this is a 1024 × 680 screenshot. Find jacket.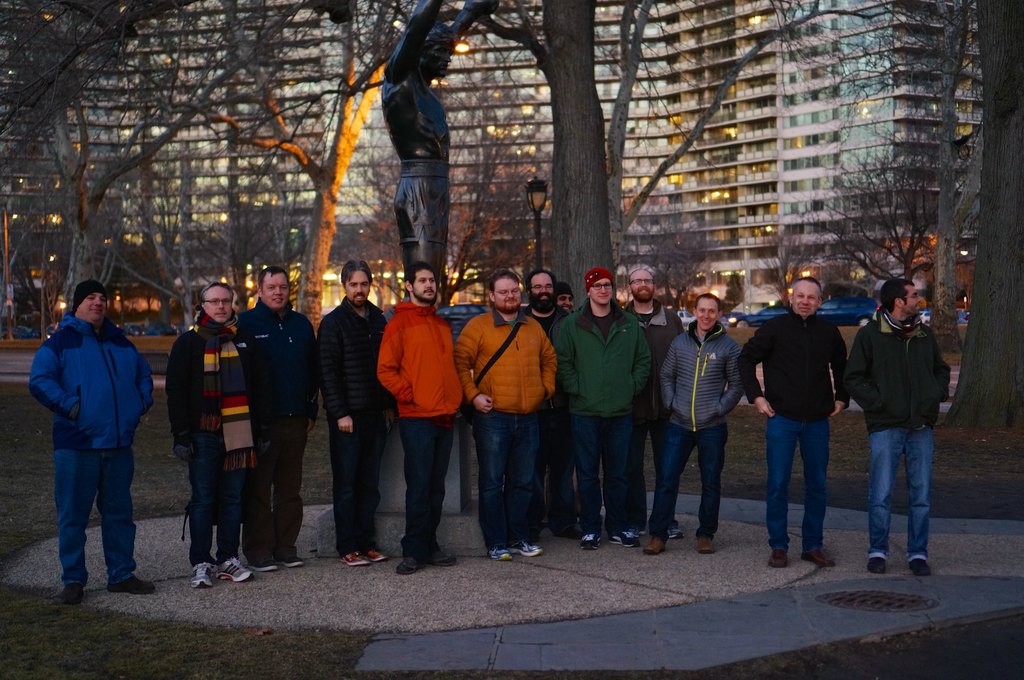
Bounding box: box=[159, 325, 268, 439].
